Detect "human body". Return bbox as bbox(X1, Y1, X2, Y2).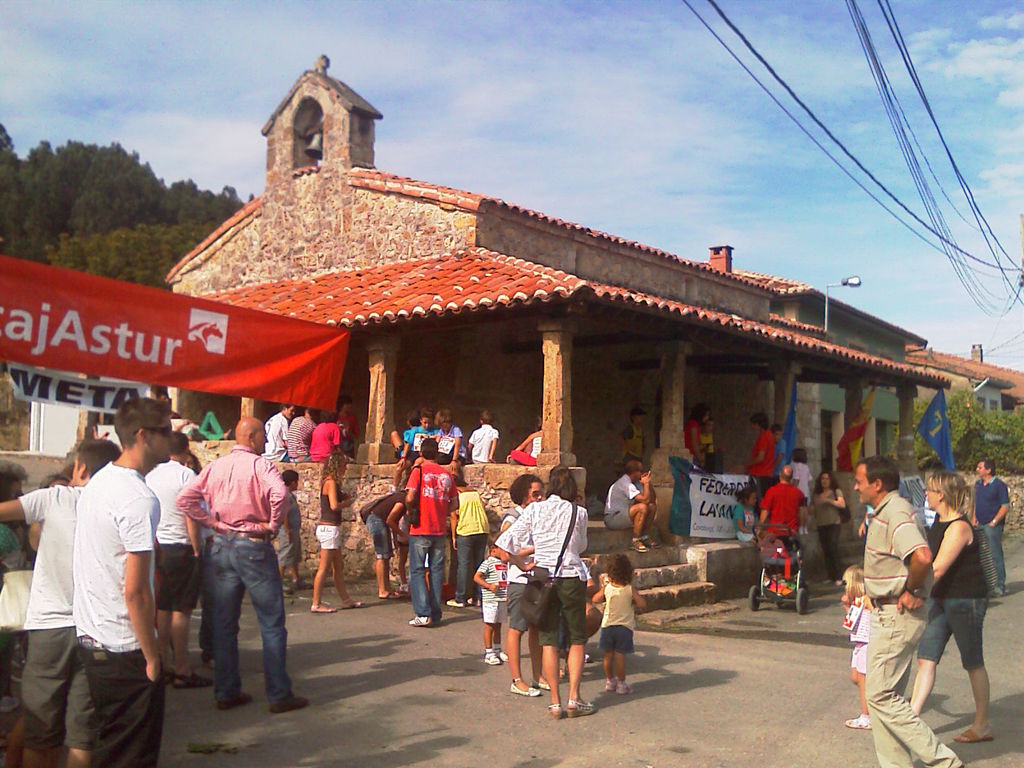
bbox(138, 456, 212, 688).
